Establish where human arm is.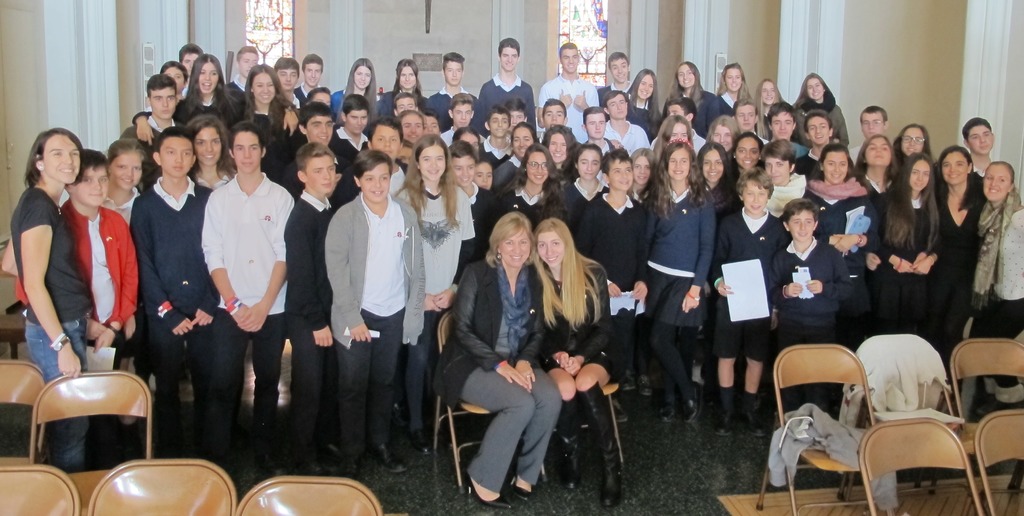
Established at 763 248 806 305.
